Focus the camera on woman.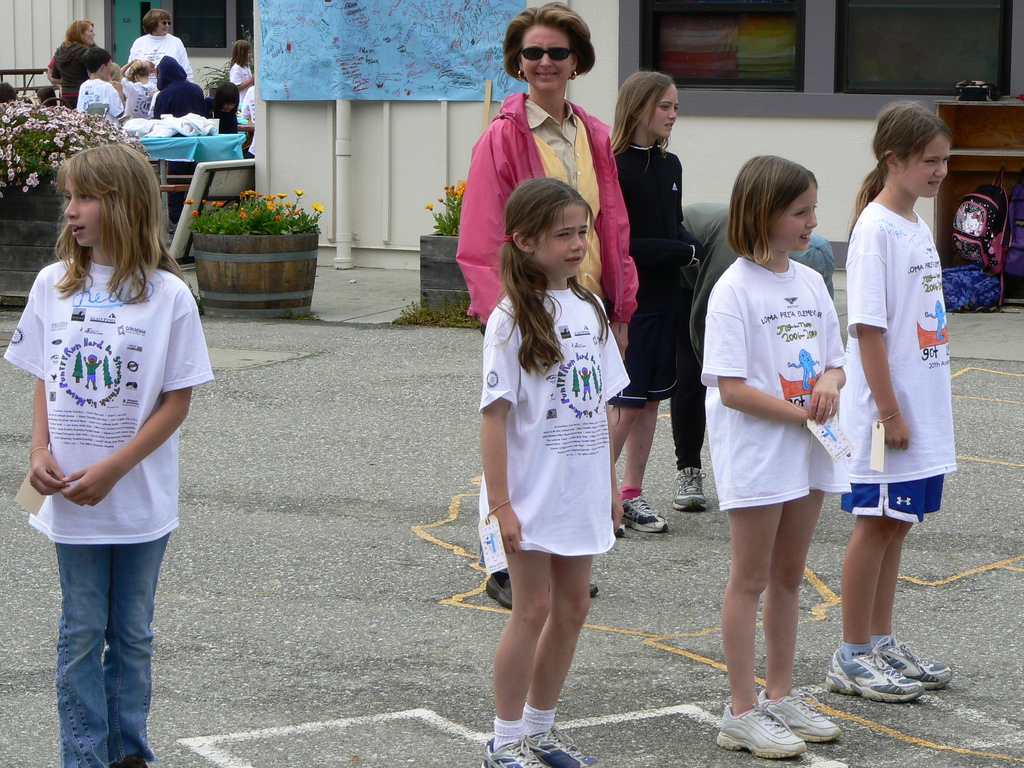
Focus region: x1=460 y1=0 x2=628 y2=611.
